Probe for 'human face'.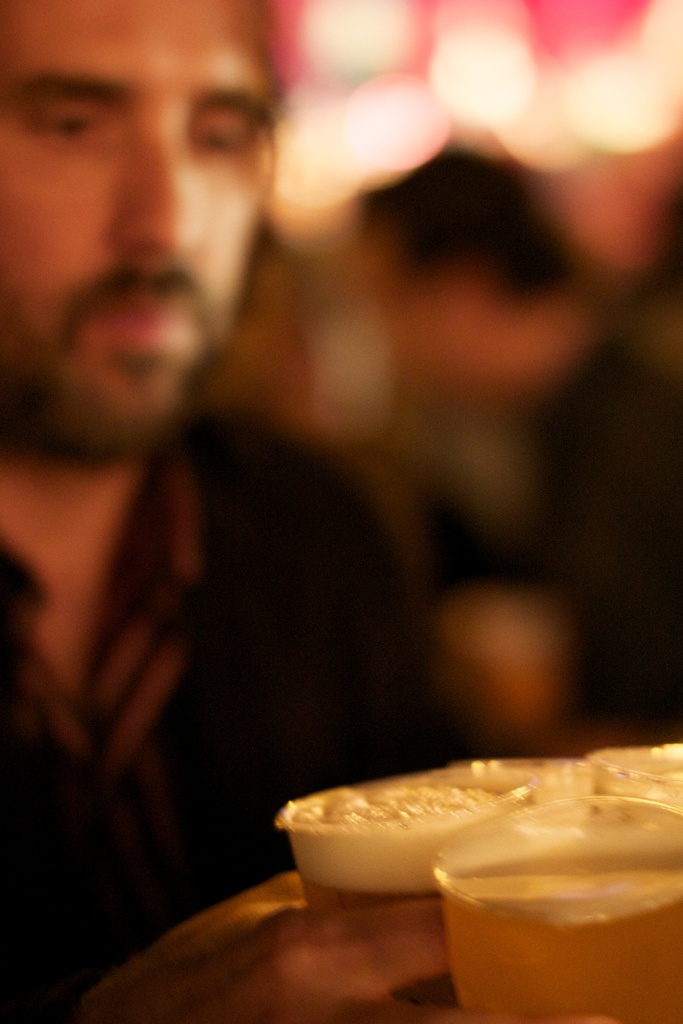
Probe result: [x1=0, y1=0, x2=281, y2=449].
